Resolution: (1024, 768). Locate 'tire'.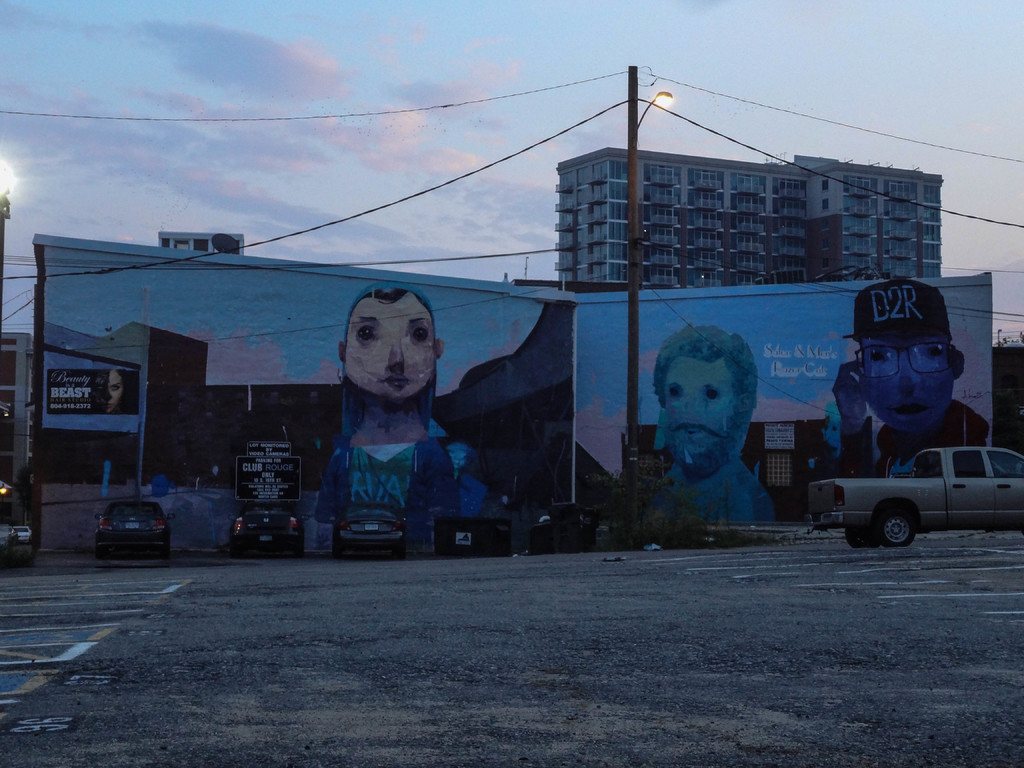
bbox=(844, 516, 870, 549).
